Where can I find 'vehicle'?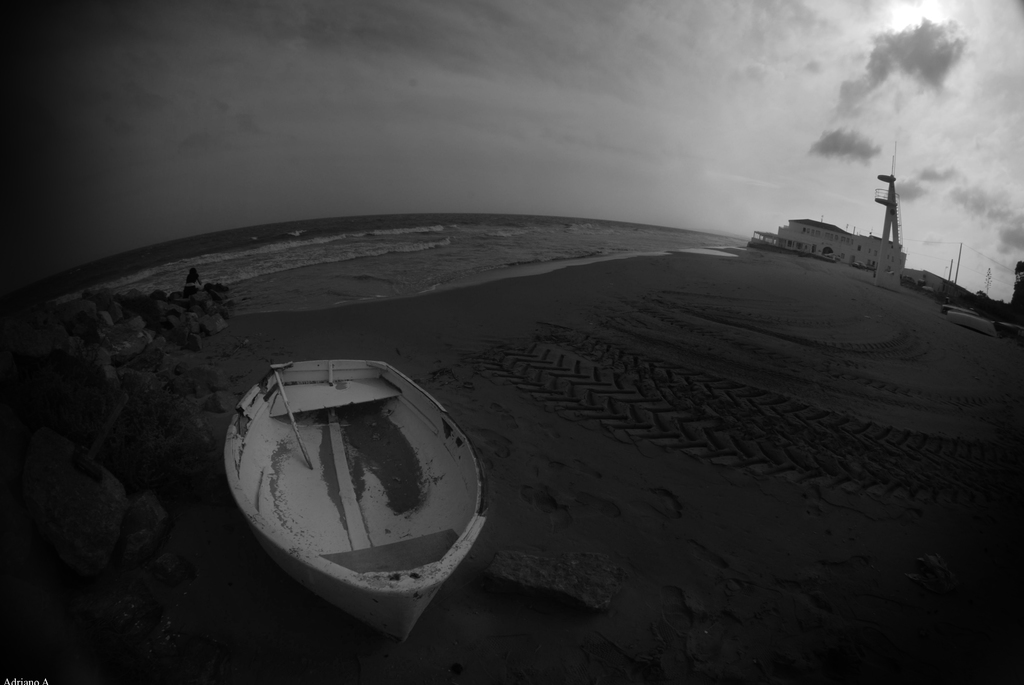
You can find it at locate(956, 319, 1008, 337).
